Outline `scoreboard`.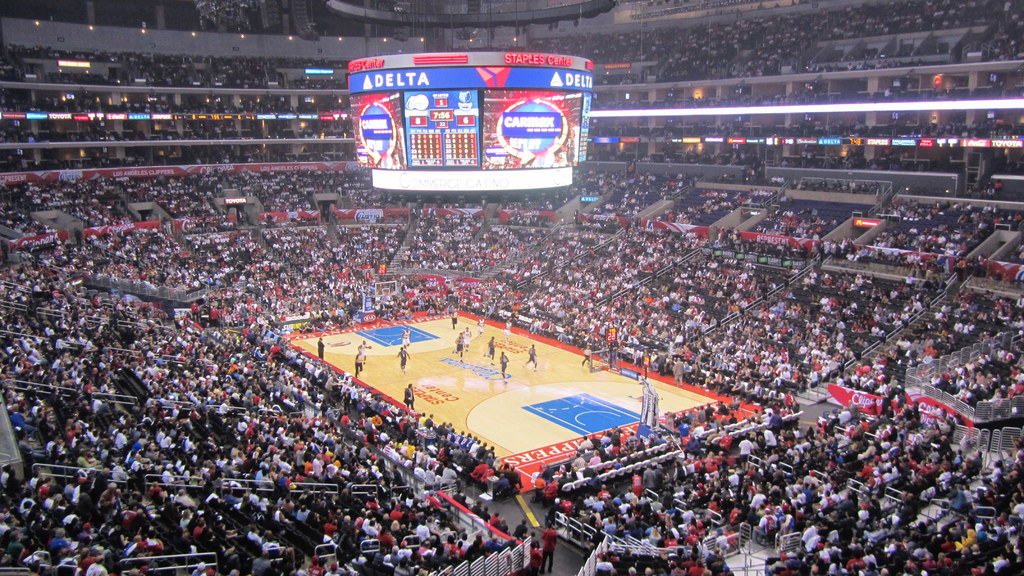
Outline: bbox(339, 92, 595, 170).
